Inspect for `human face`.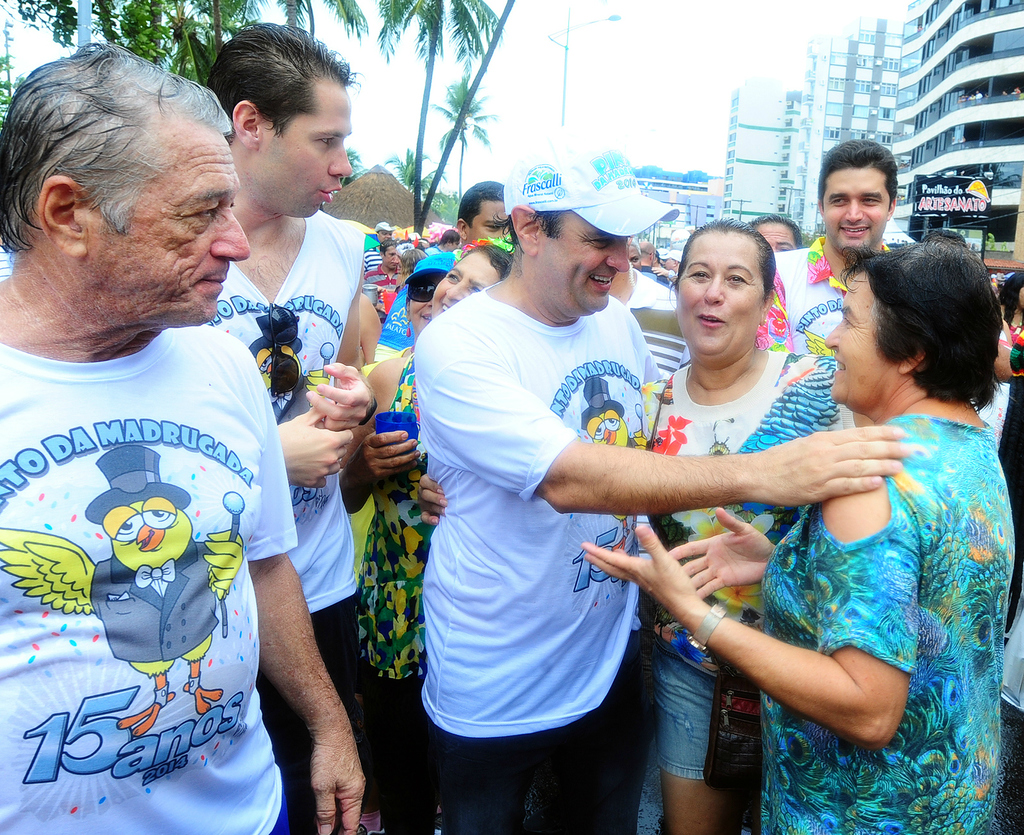
Inspection: x1=823 y1=272 x2=895 y2=408.
